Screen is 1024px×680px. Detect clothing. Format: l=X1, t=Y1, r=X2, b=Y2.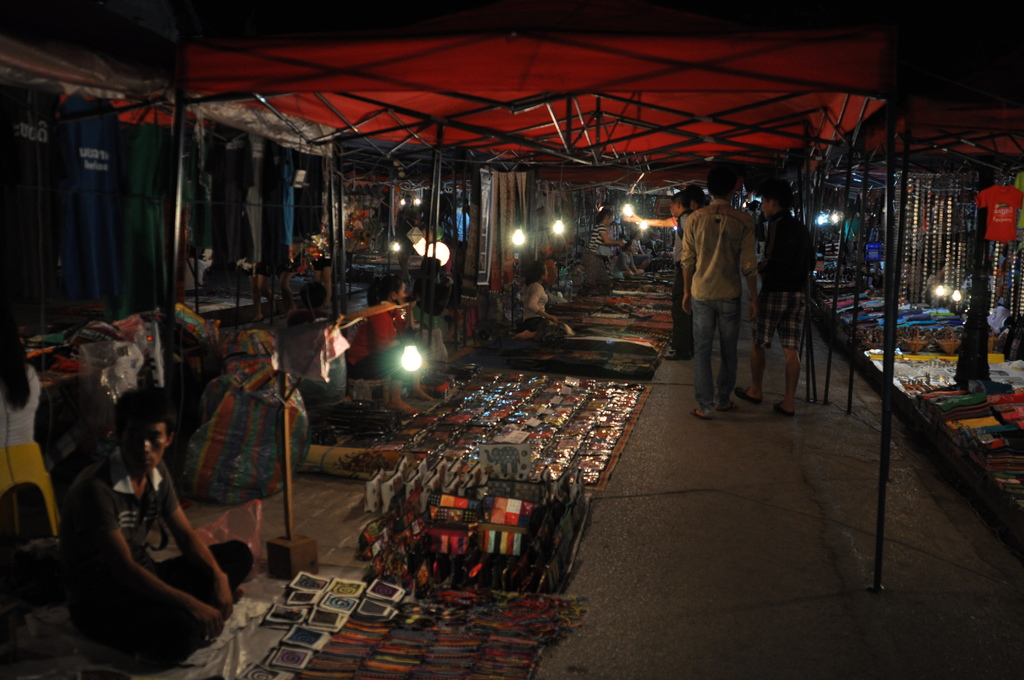
l=32, t=378, r=102, b=480.
